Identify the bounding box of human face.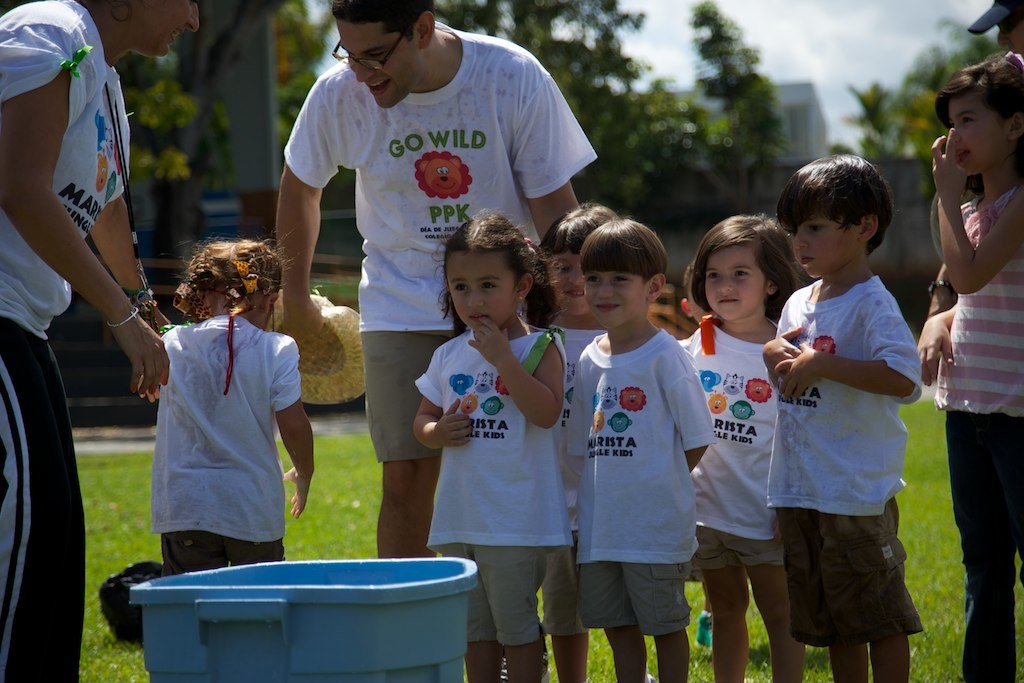
detection(129, 0, 201, 57).
